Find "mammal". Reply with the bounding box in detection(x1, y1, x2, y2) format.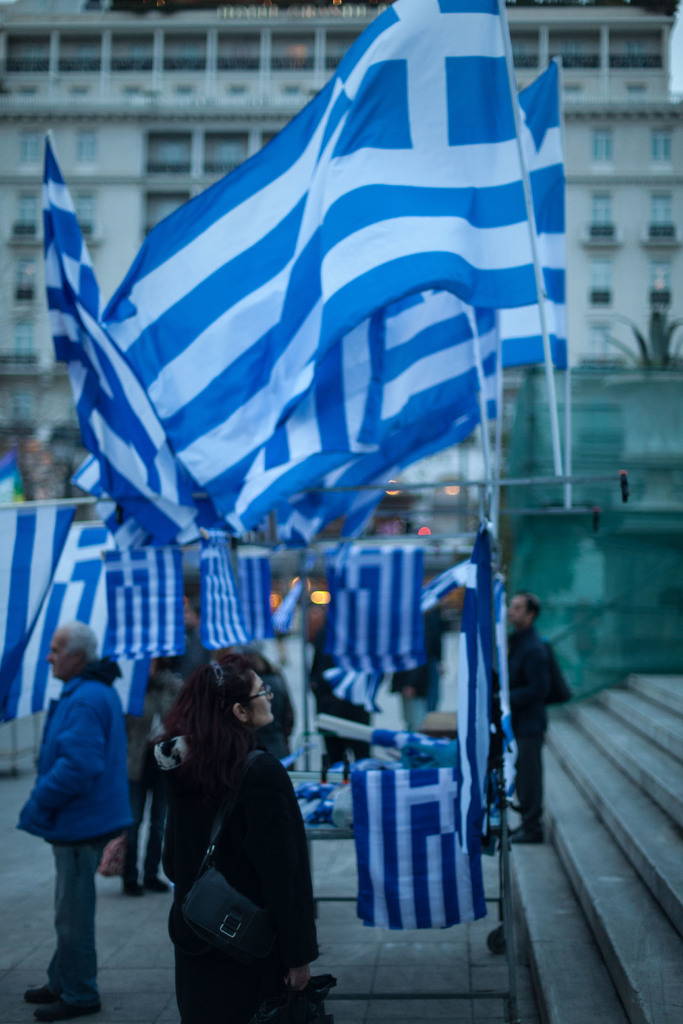
detection(181, 592, 200, 685).
